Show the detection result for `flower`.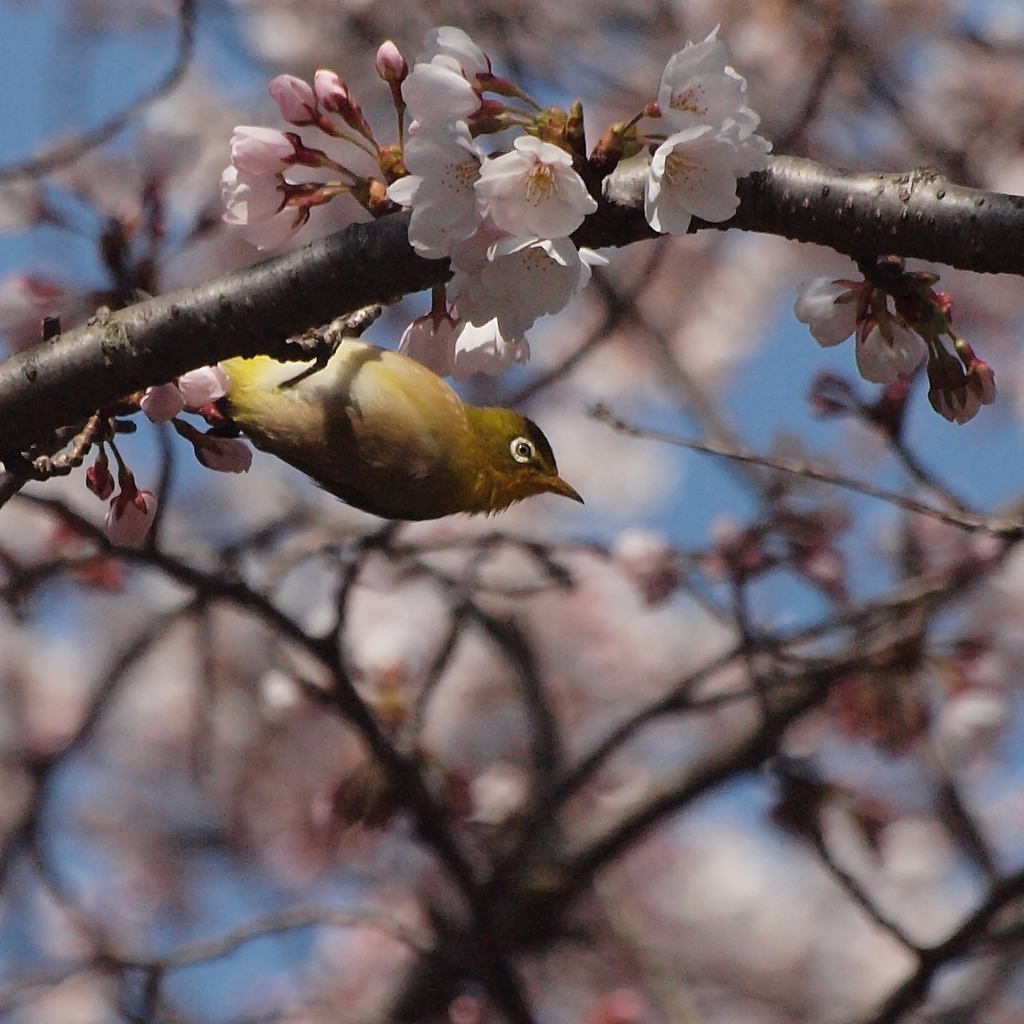
detection(383, 130, 486, 269).
